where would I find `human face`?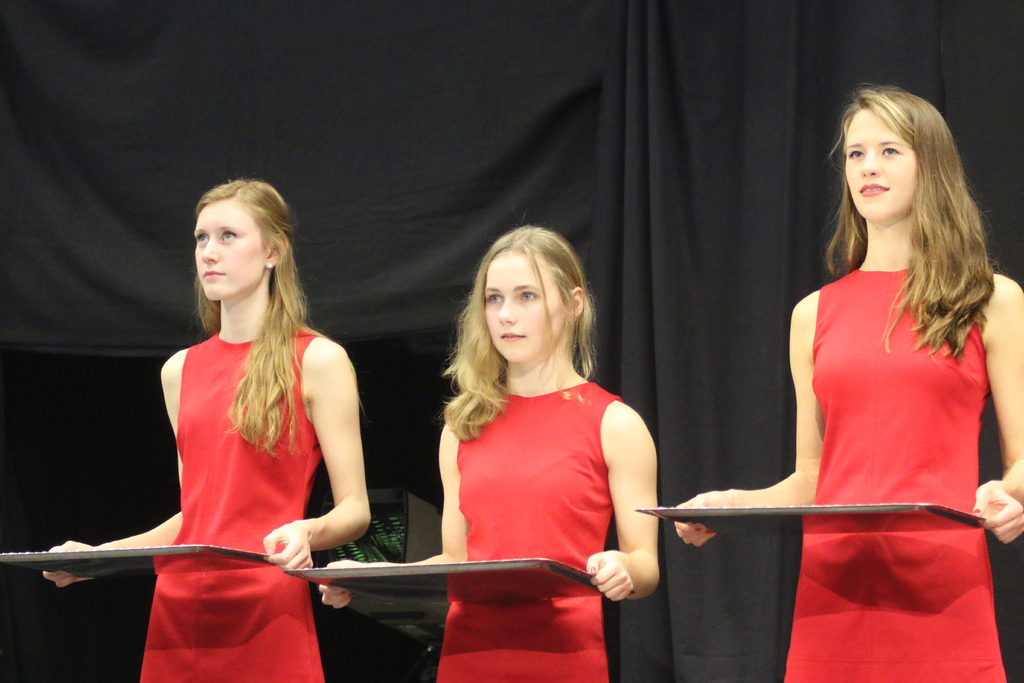
At <region>482, 247, 566, 366</region>.
